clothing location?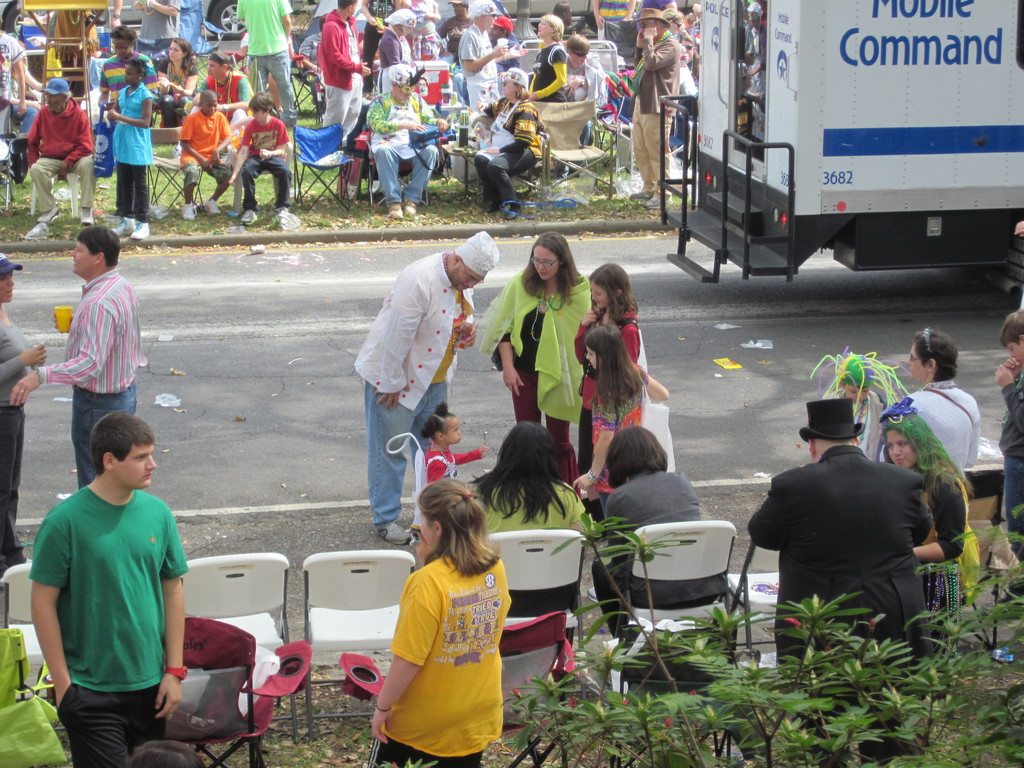
l=475, t=93, r=552, b=200
